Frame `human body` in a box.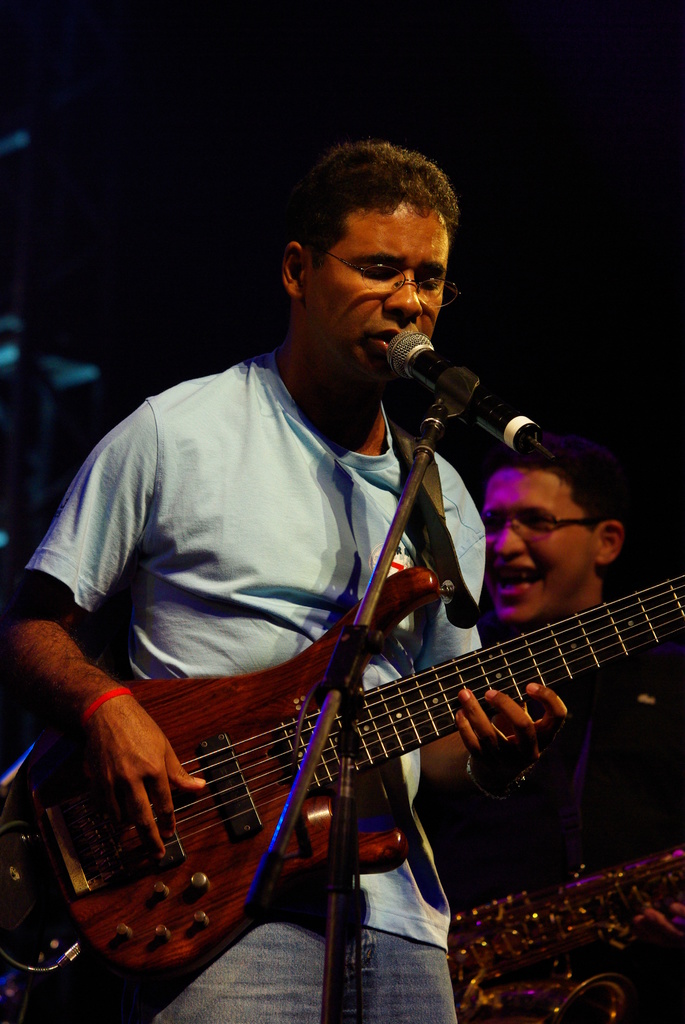
[0,140,571,1023].
